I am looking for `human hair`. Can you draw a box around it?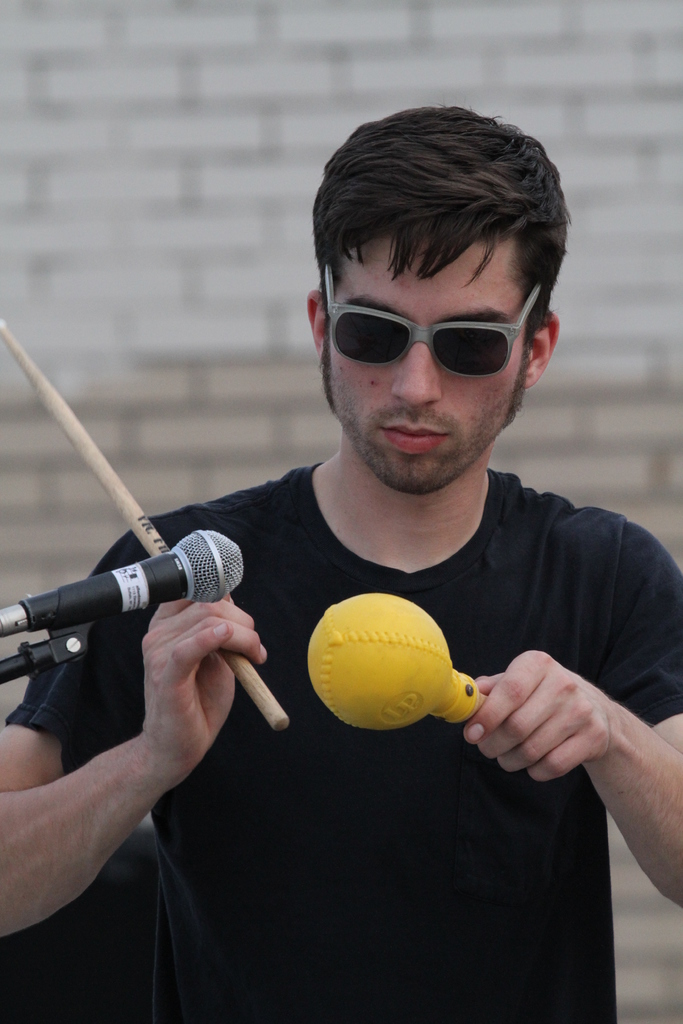
Sure, the bounding box is 308:88:570:401.
